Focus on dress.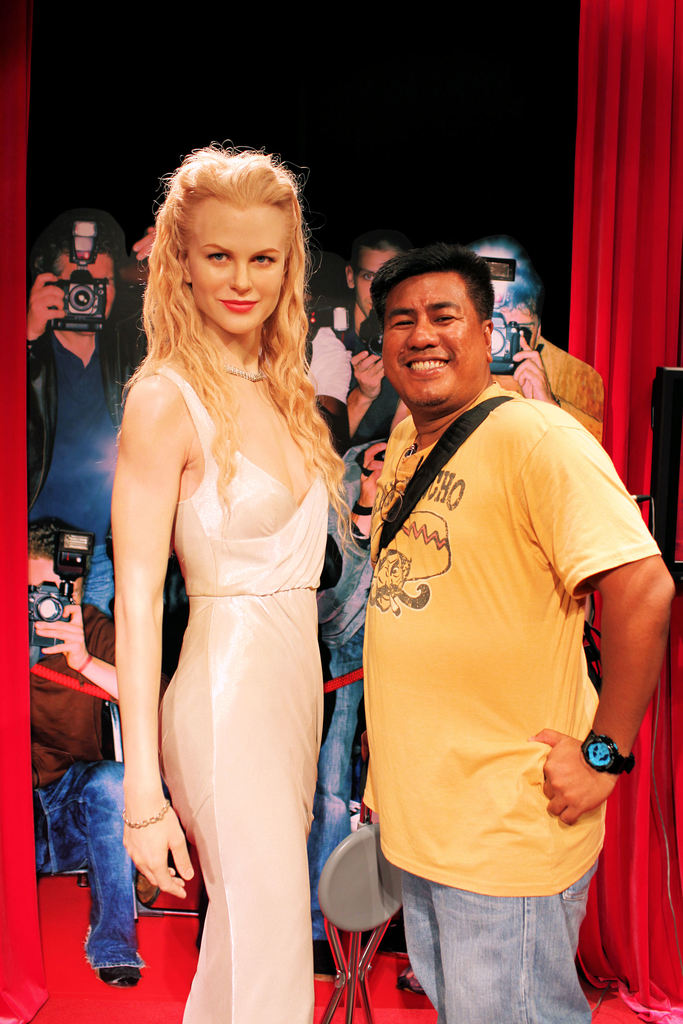
Focused at Rect(137, 366, 334, 1023).
